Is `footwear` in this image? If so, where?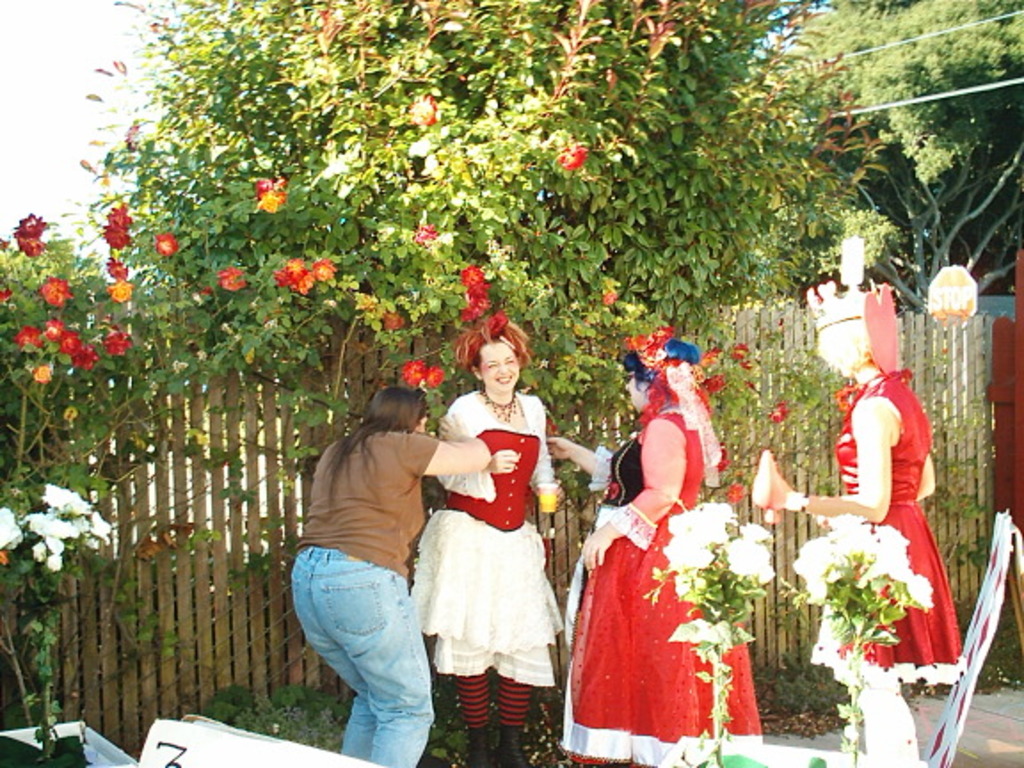
Yes, at 498,731,532,766.
